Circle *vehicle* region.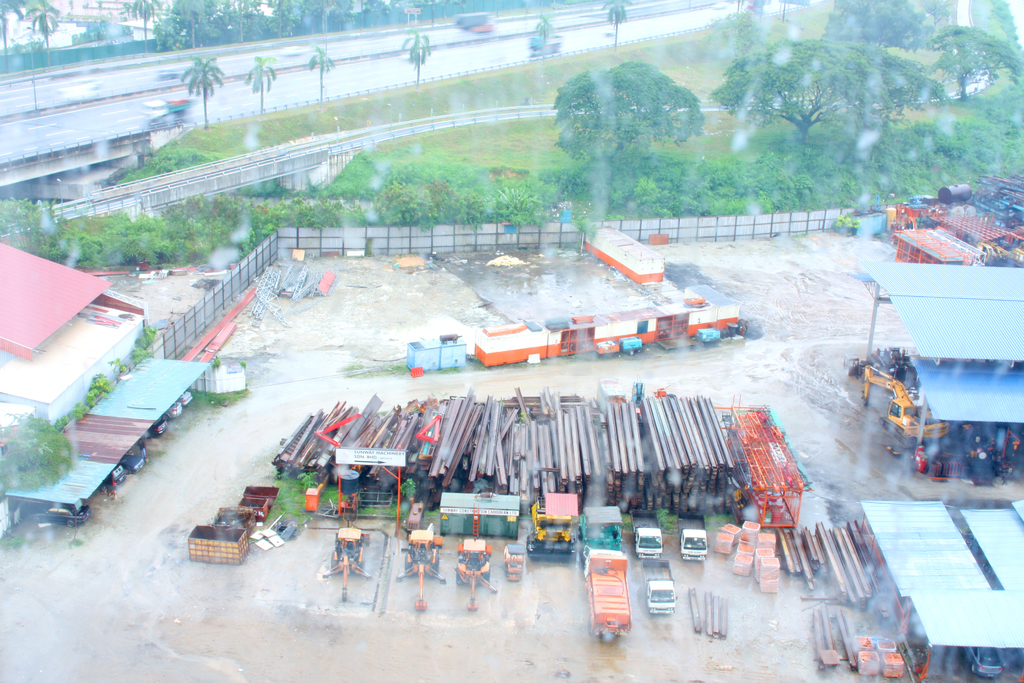
Region: bbox=(863, 363, 952, 447).
